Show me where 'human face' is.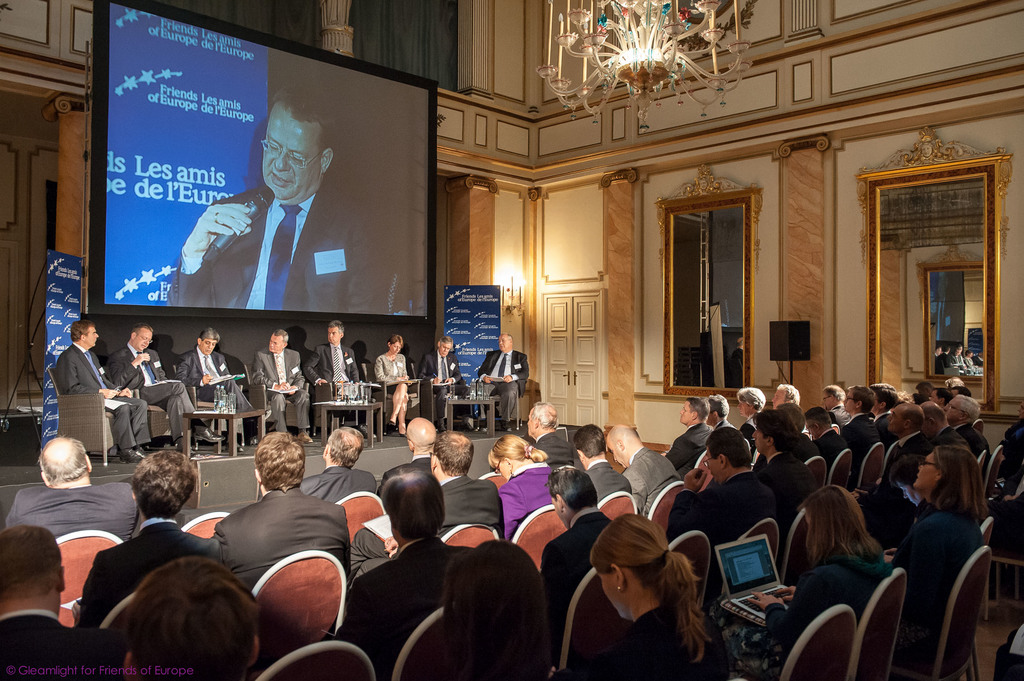
'human face' is at 942/399/963/426.
